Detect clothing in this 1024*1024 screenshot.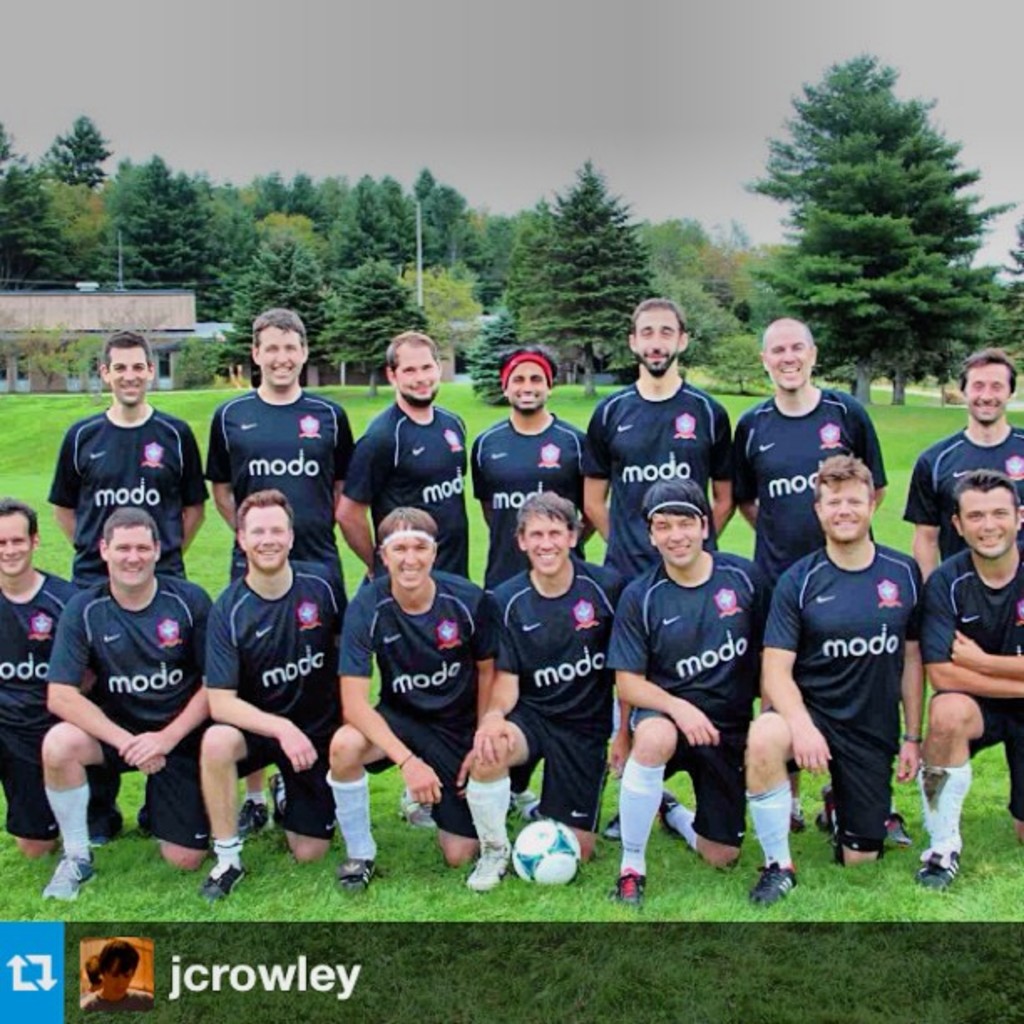
Detection: left=333, top=567, right=492, bottom=840.
